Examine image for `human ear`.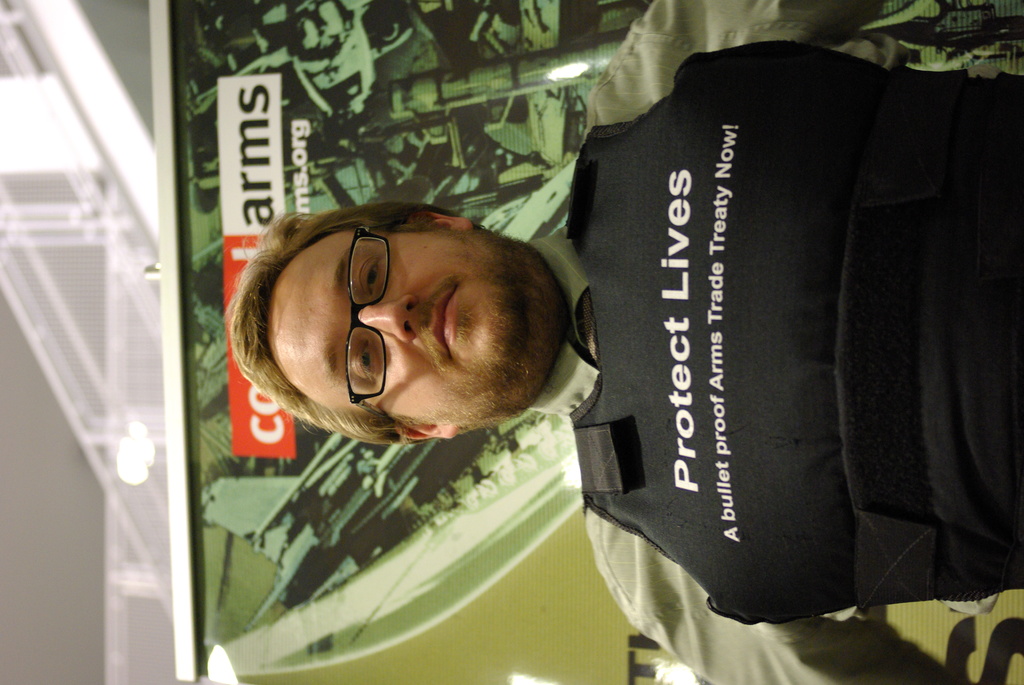
Examination result: x1=410 y1=212 x2=470 y2=230.
